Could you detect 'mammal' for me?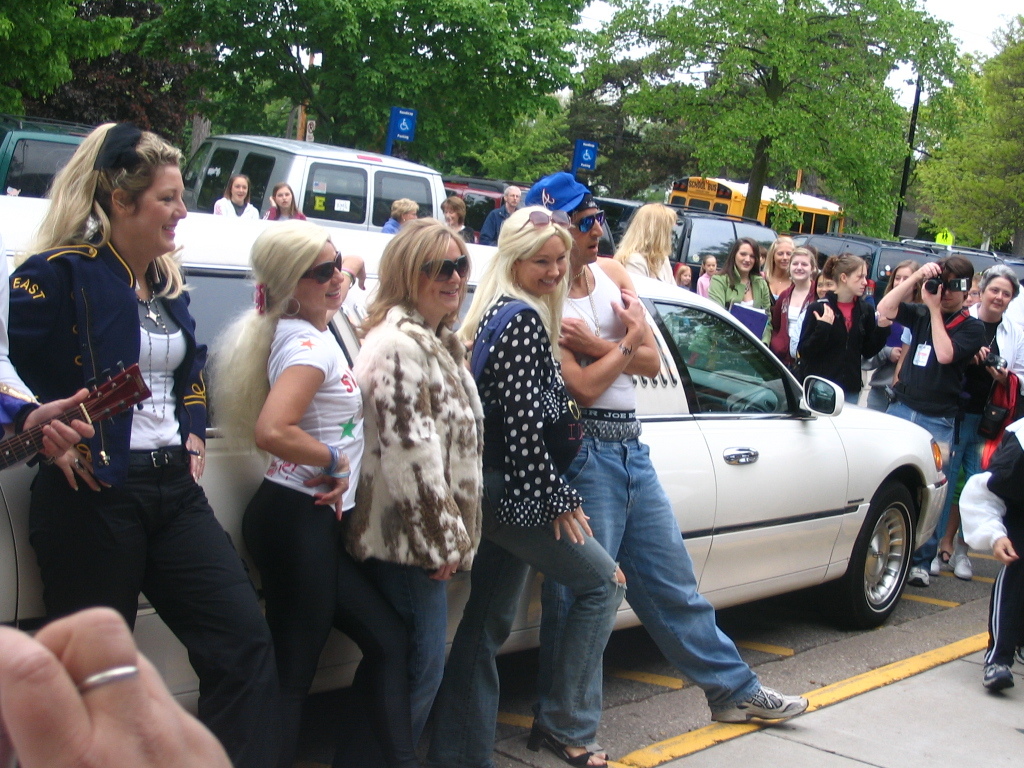
Detection result: rect(608, 198, 678, 284).
